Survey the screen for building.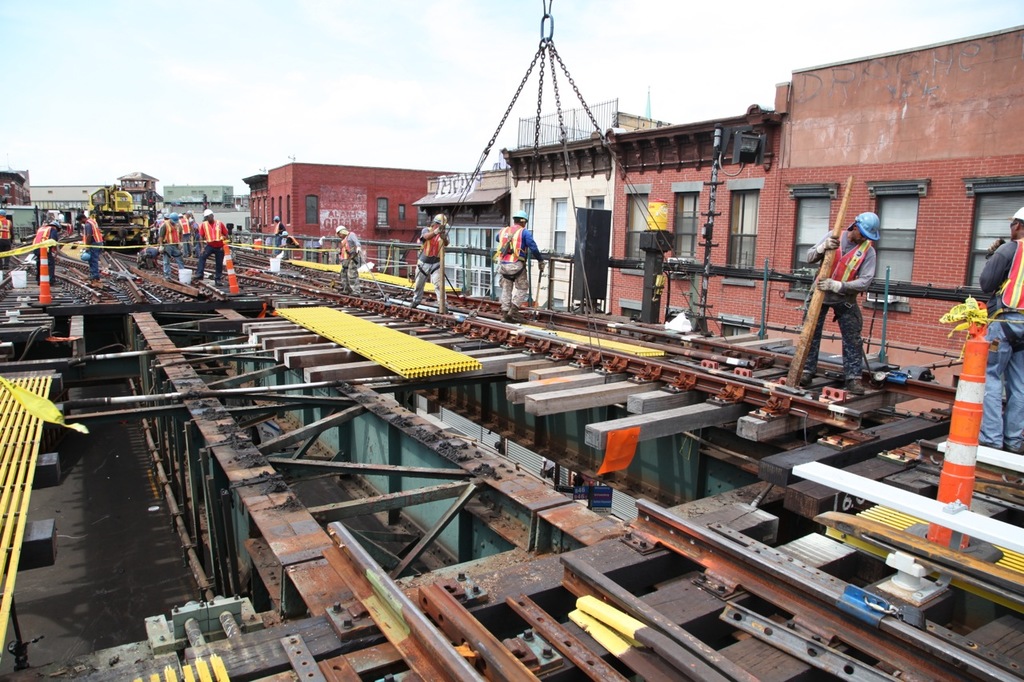
Survey found: {"x1": 164, "y1": 180, "x2": 247, "y2": 235}.
